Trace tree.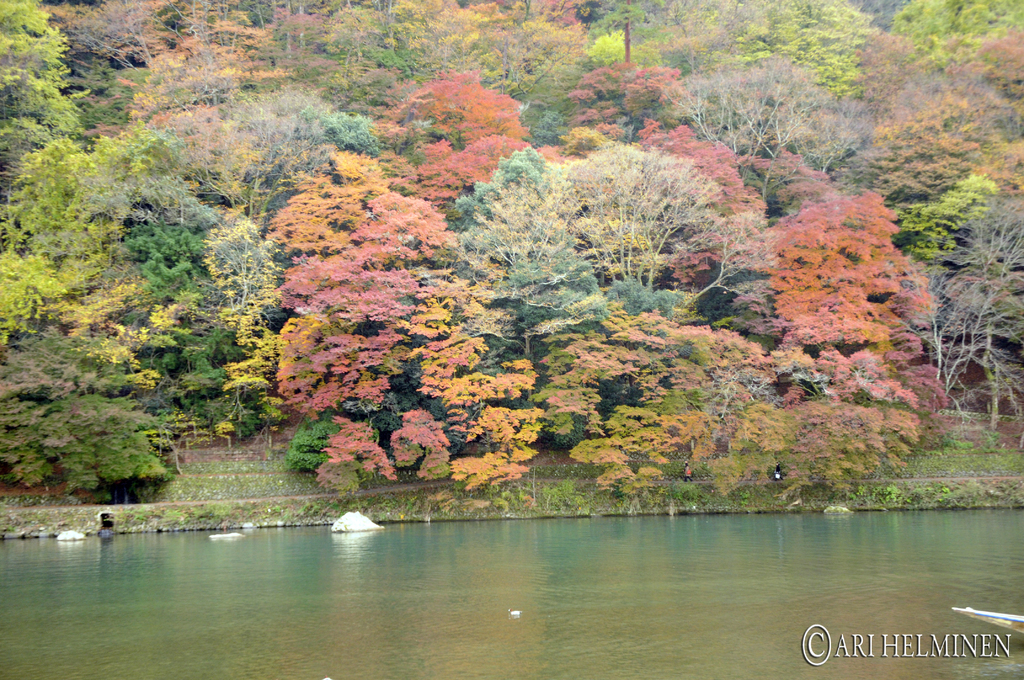
Traced to l=0, t=0, r=111, b=241.
